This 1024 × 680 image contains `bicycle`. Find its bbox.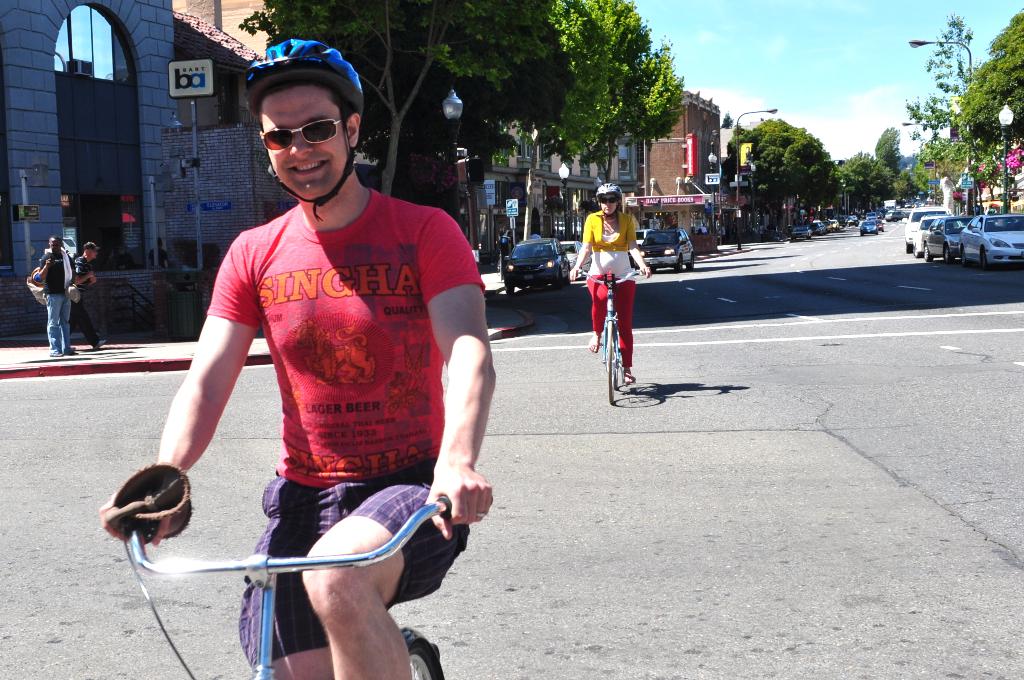
<region>576, 267, 645, 404</region>.
